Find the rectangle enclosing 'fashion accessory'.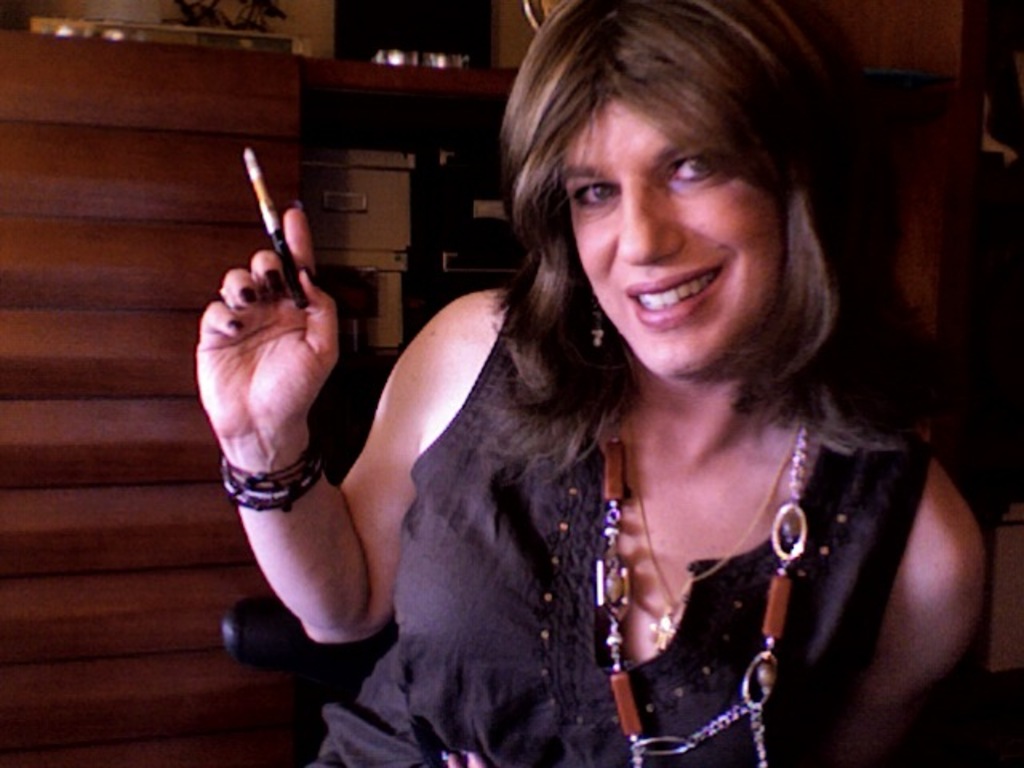
left=595, top=422, right=813, bottom=766.
